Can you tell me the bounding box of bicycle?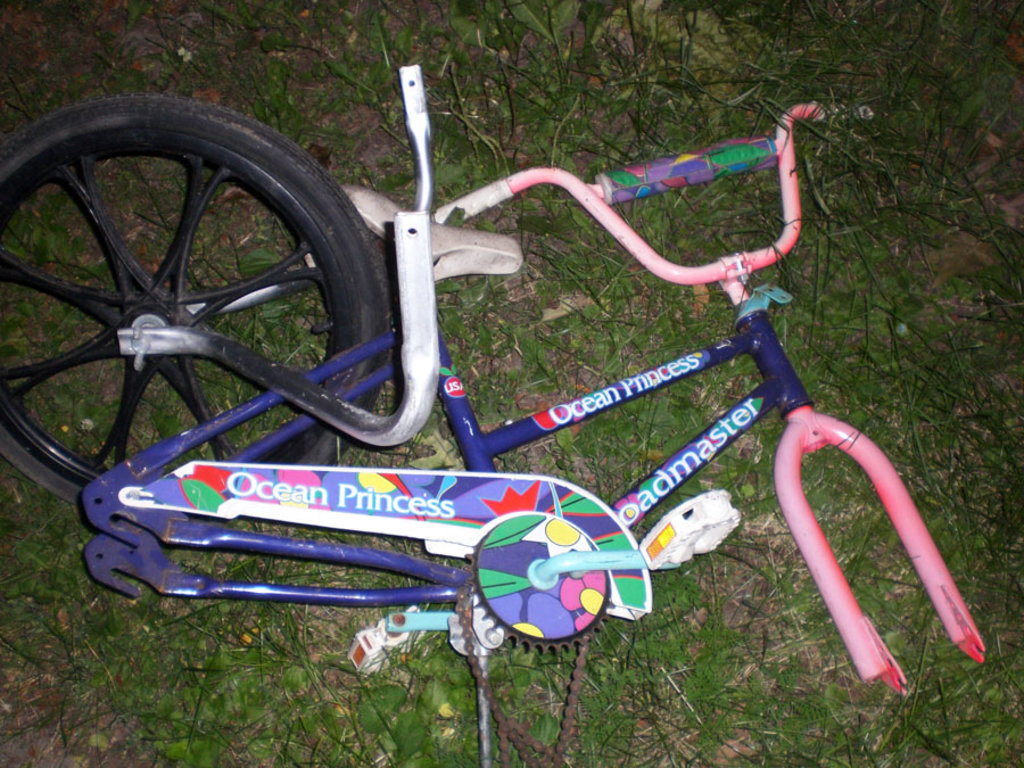
box=[0, 63, 988, 767].
